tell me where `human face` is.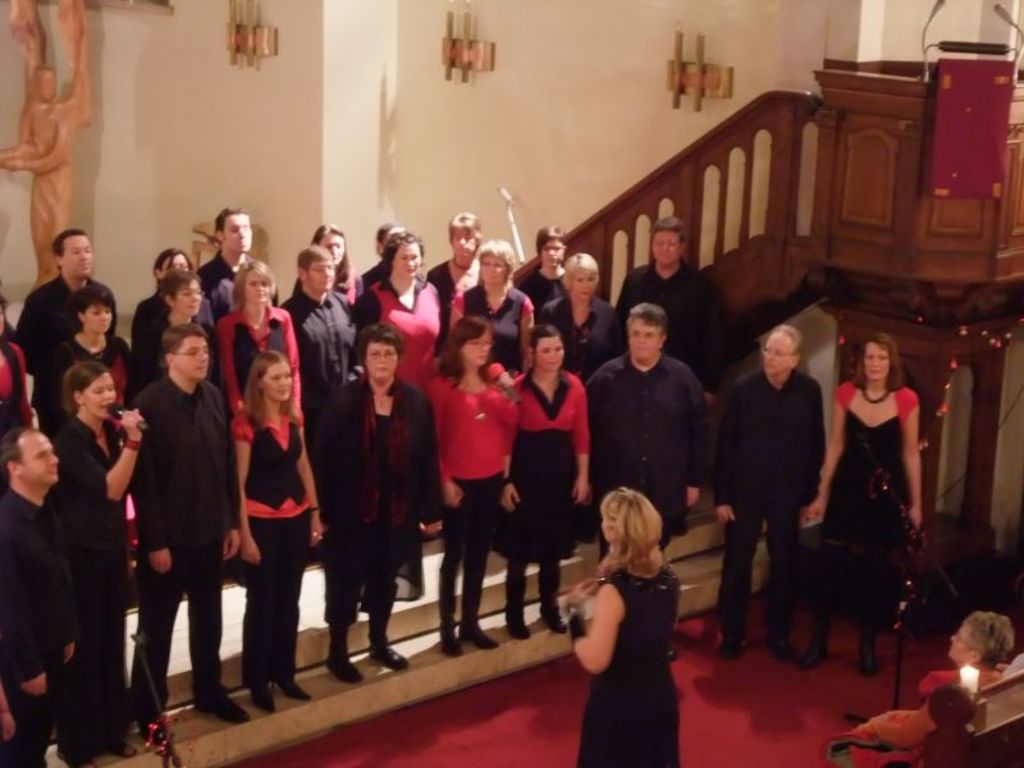
`human face` is at rect(401, 248, 421, 278).
